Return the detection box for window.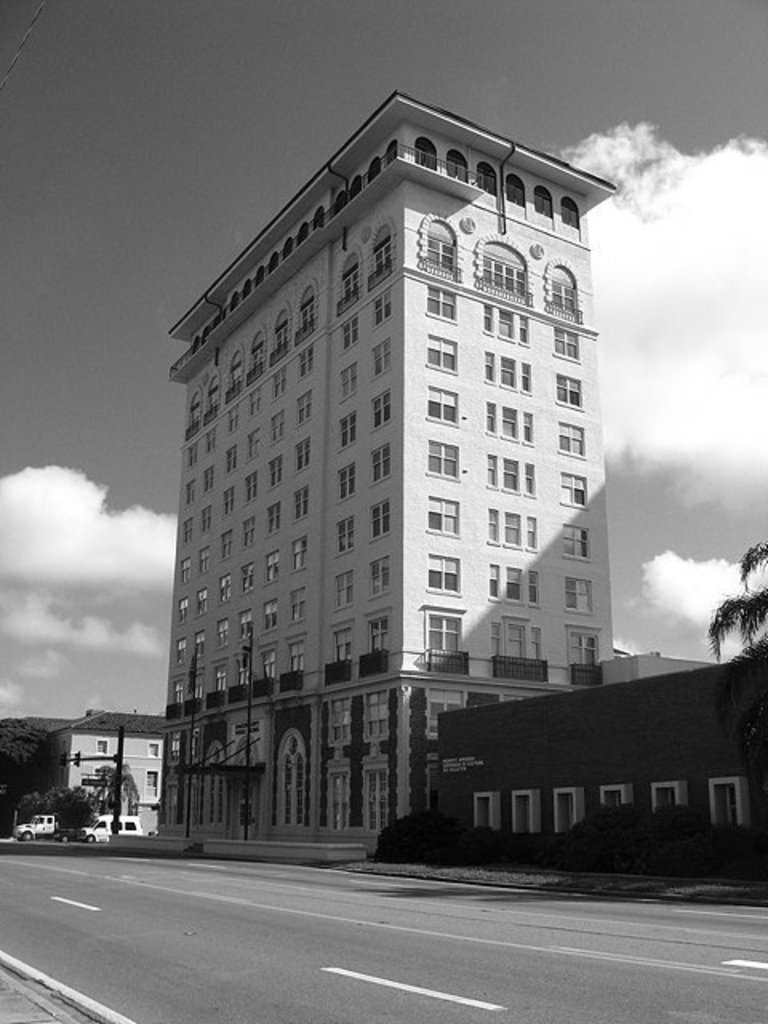
203 426 213 446.
